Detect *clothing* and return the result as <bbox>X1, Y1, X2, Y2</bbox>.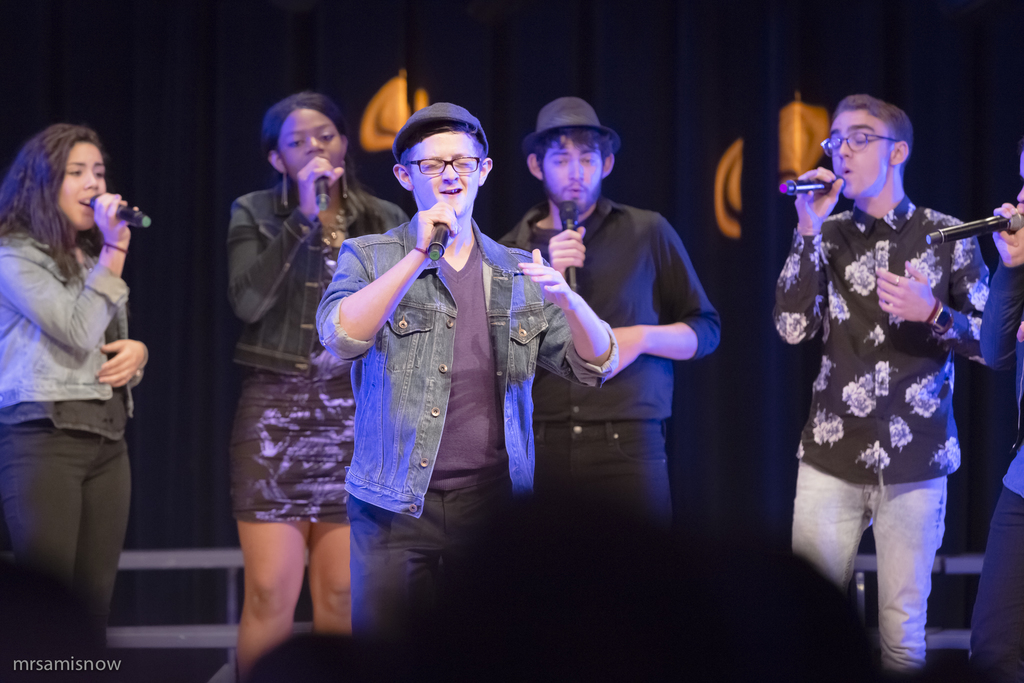
<bbox>234, 169, 422, 552</bbox>.
